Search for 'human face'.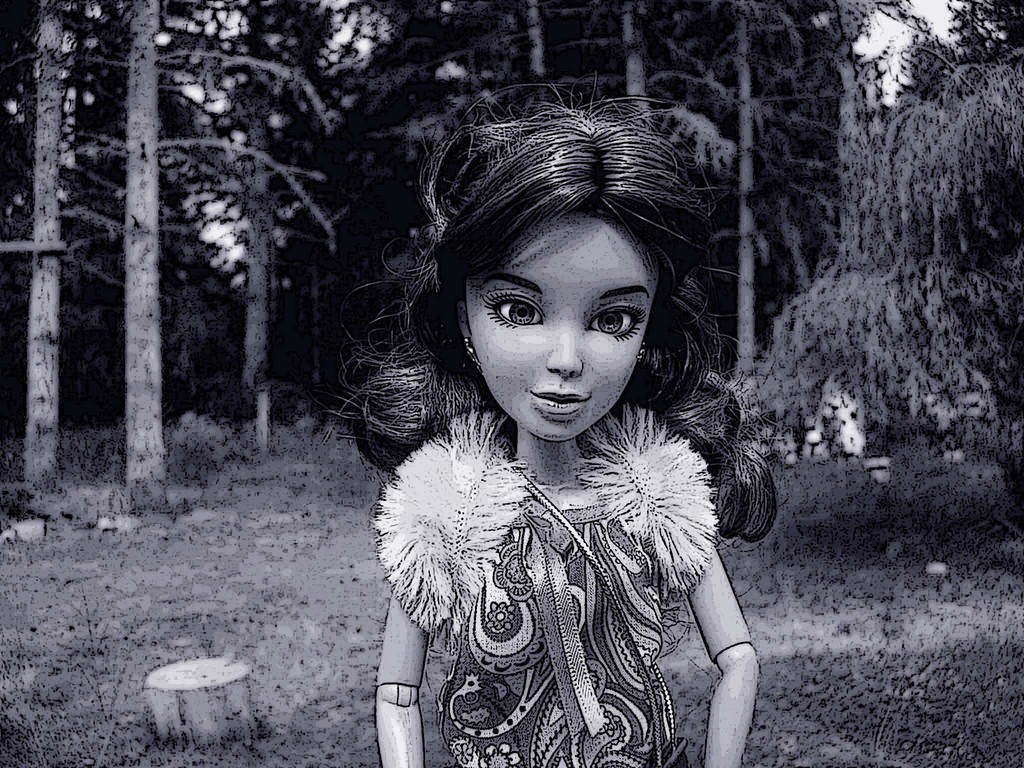
Found at crop(461, 204, 659, 447).
